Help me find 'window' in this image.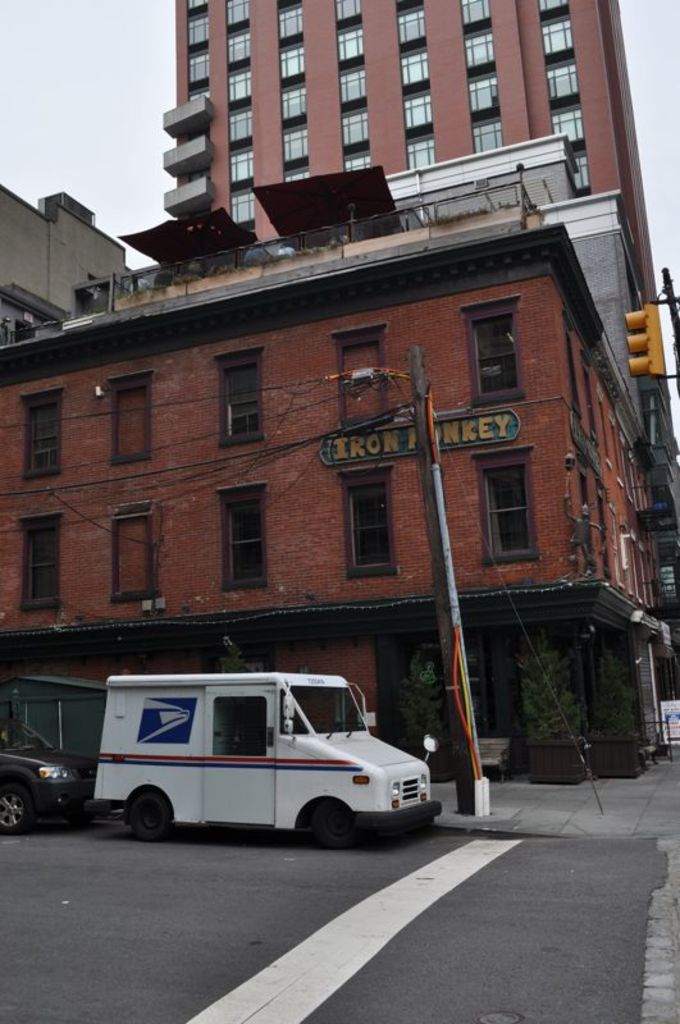
Found it: <region>457, 0, 490, 33</region>.
